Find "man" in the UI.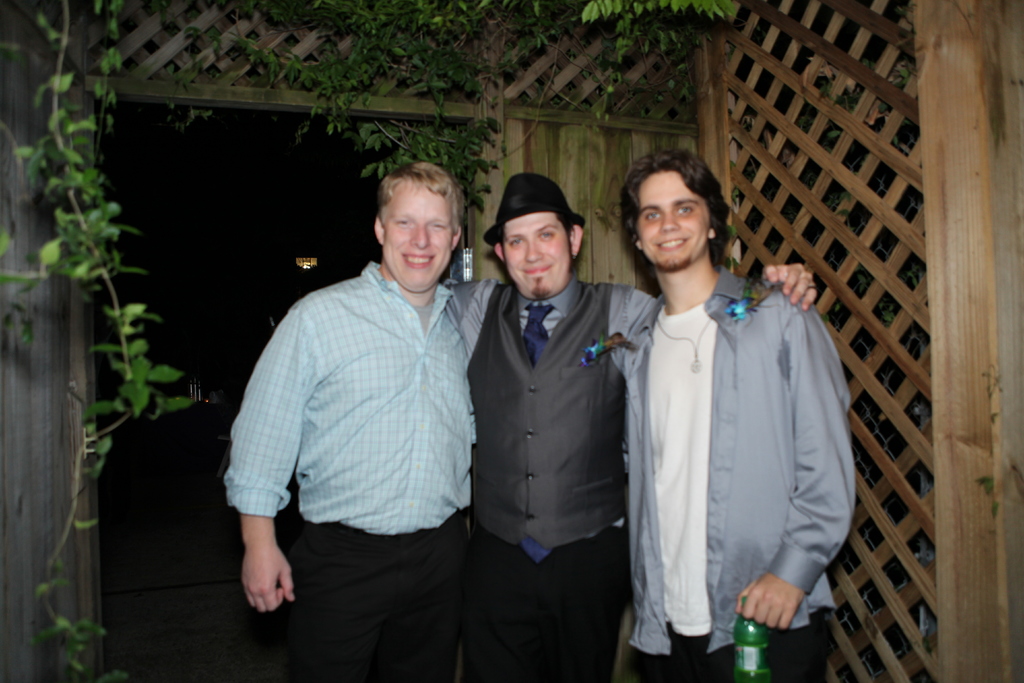
UI element at 612/146/858/682.
